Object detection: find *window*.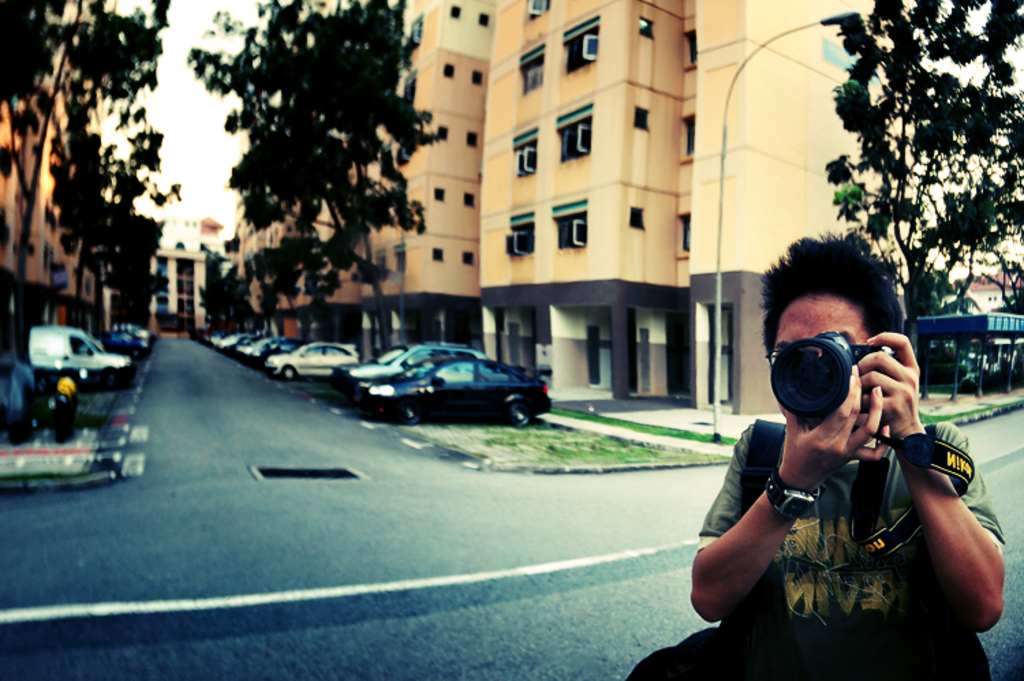
select_region(452, 8, 463, 16).
